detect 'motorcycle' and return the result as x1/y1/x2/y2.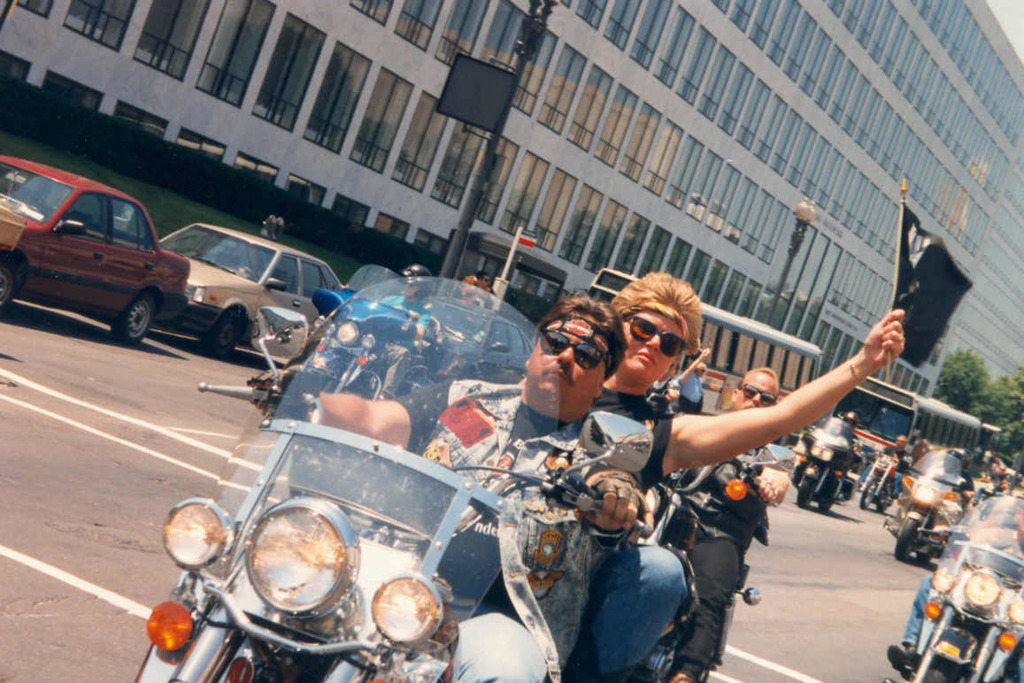
855/452/912/515.
